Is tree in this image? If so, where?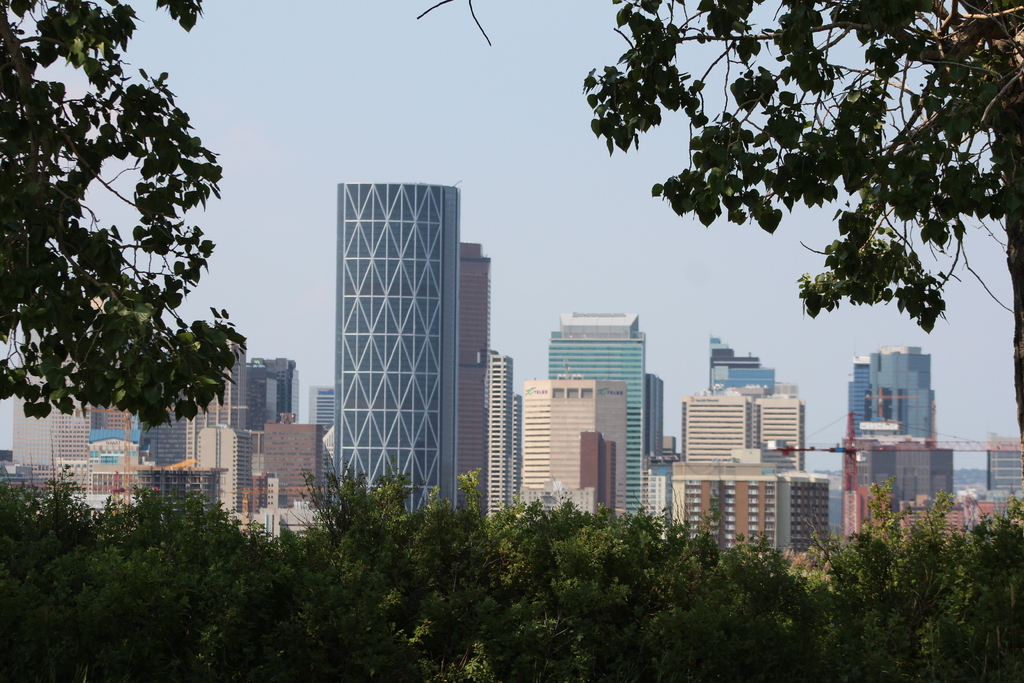
Yes, at (420,0,1023,443).
